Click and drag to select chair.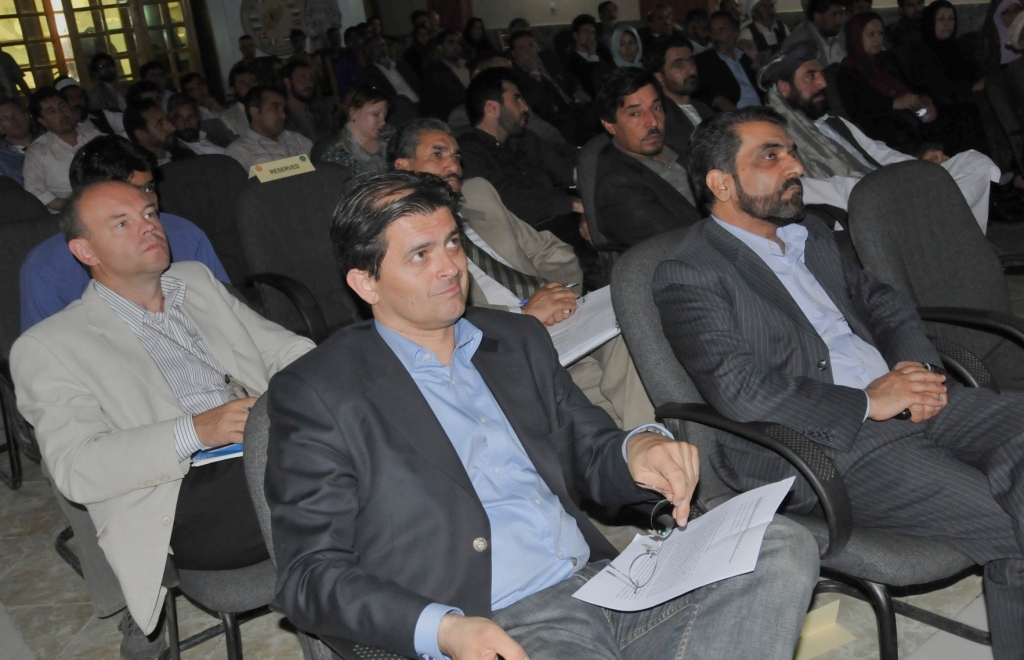
Selection: x1=241 y1=391 x2=705 y2=659.
